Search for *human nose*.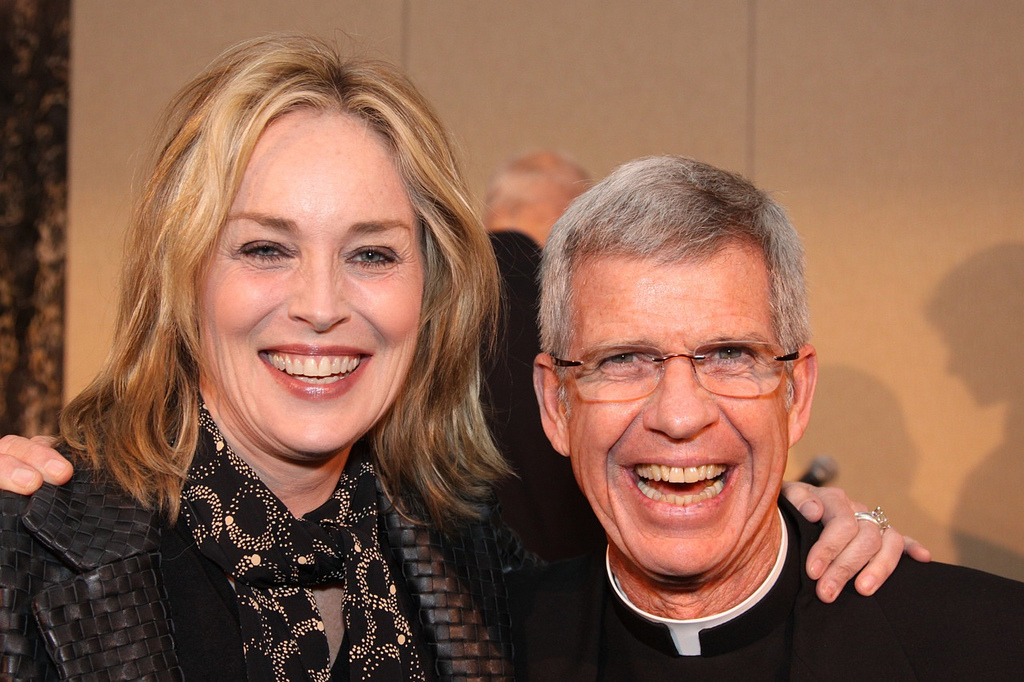
Found at [x1=644, y1=351, x2=722, y2=442].
